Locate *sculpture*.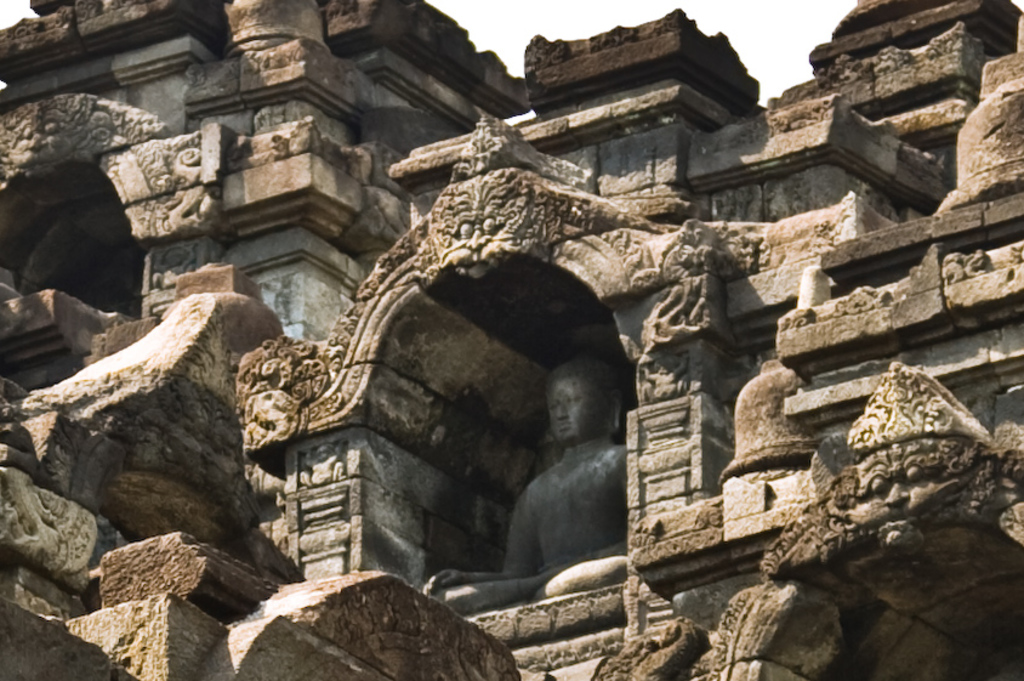
Bounding box: [x1=420, y1=97, x2=584, y2=272].
